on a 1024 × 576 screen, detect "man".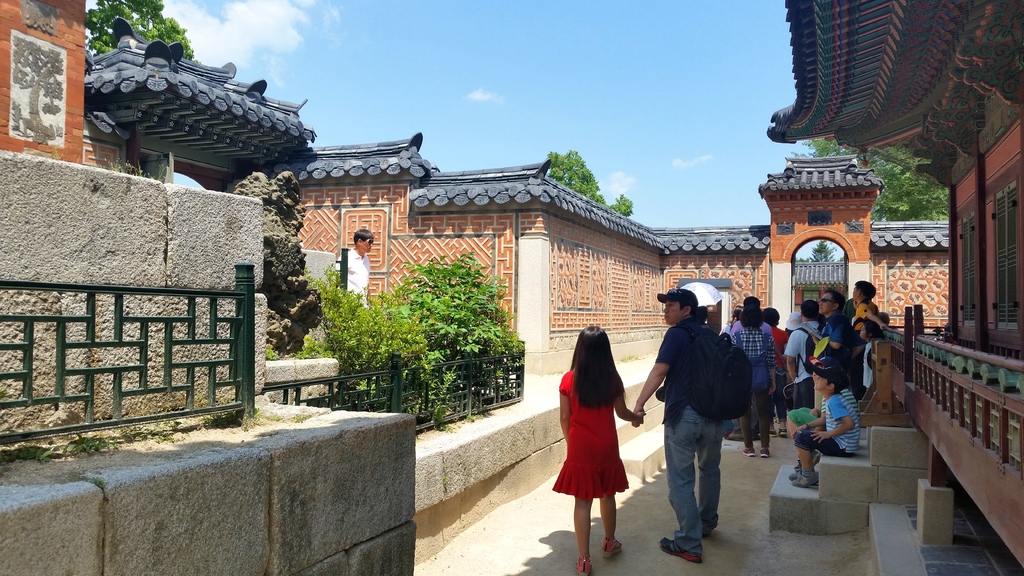
Rect(646, 281, 756, 550).
